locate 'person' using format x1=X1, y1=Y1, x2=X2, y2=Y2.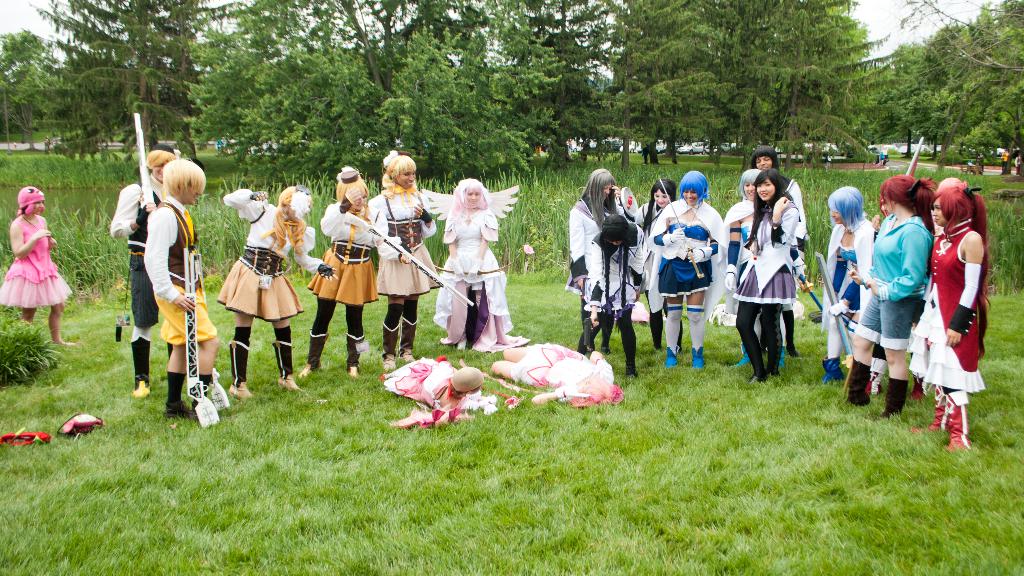
x1=819, y1=183, x2=880, y2=382.
